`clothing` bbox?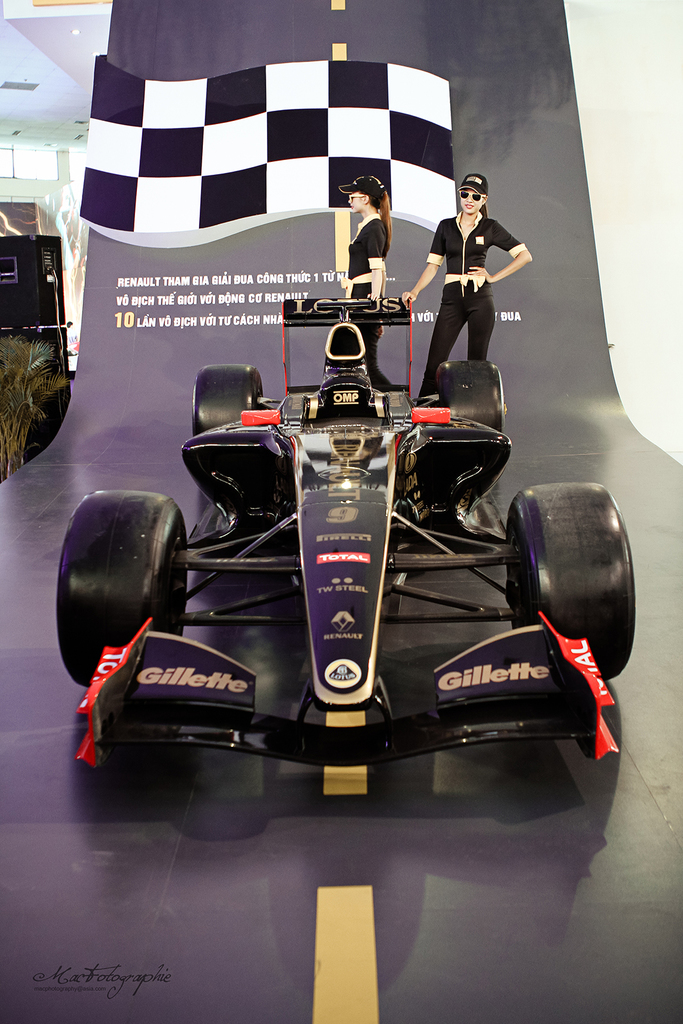
rect(345, 214, 392, 389)
